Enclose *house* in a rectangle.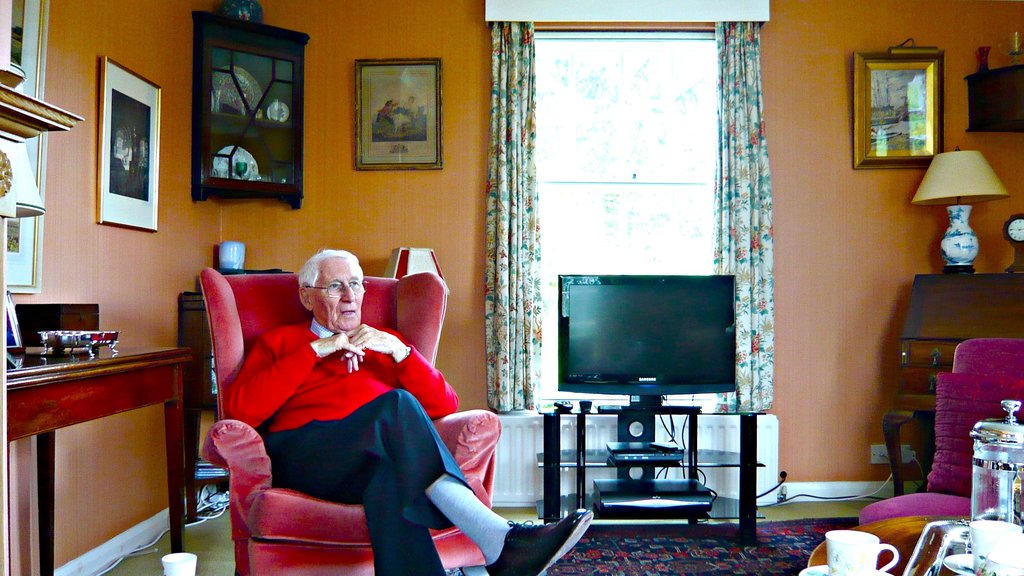
x1=0, y1=13, x2=817, y2=529.
